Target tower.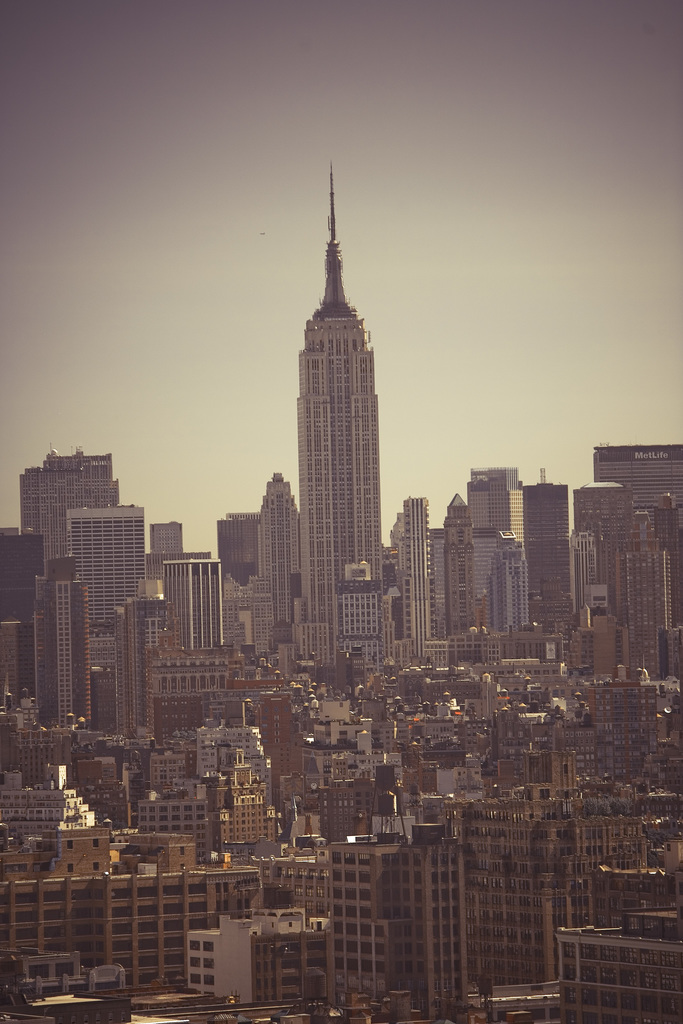
Target region: bbox=[165, 555, 238, 651].
